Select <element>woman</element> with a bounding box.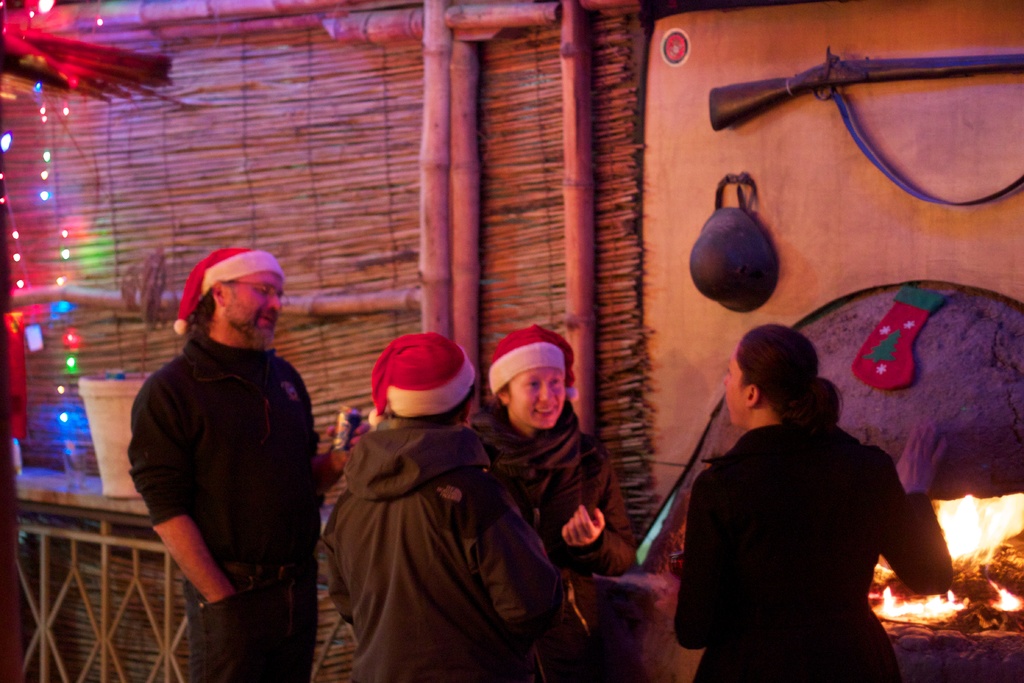
x1=674, y1=312, x2=948, y2=679.
